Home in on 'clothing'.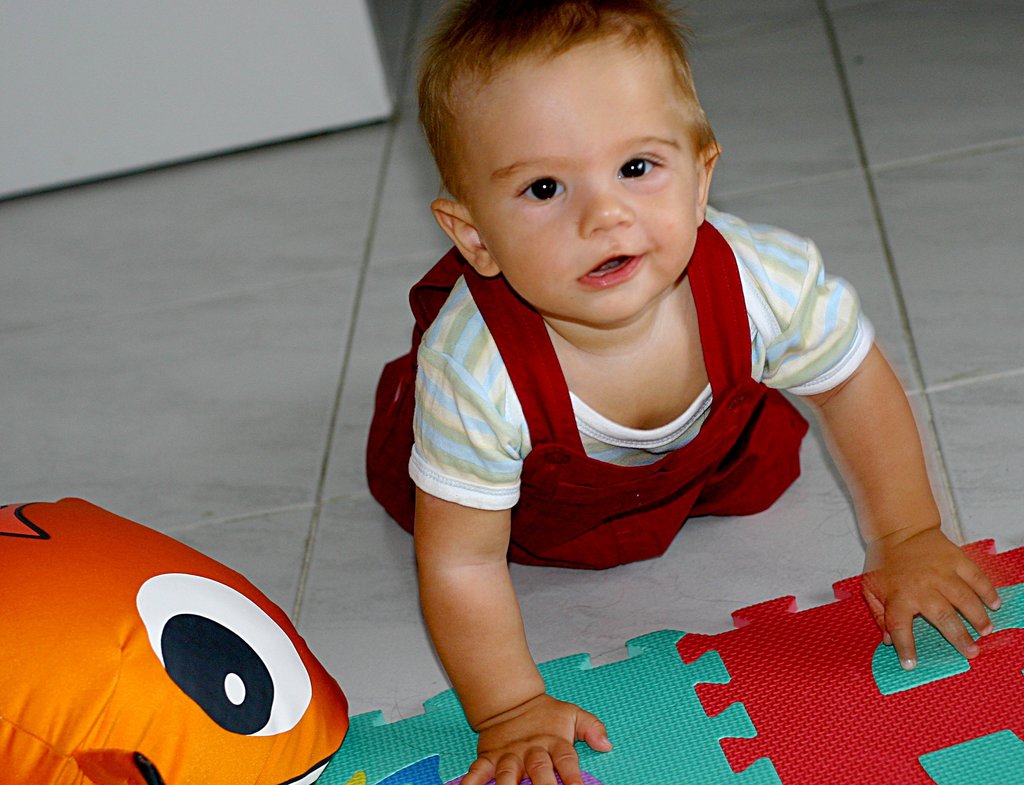
Homed in at (359,246,881,581).
